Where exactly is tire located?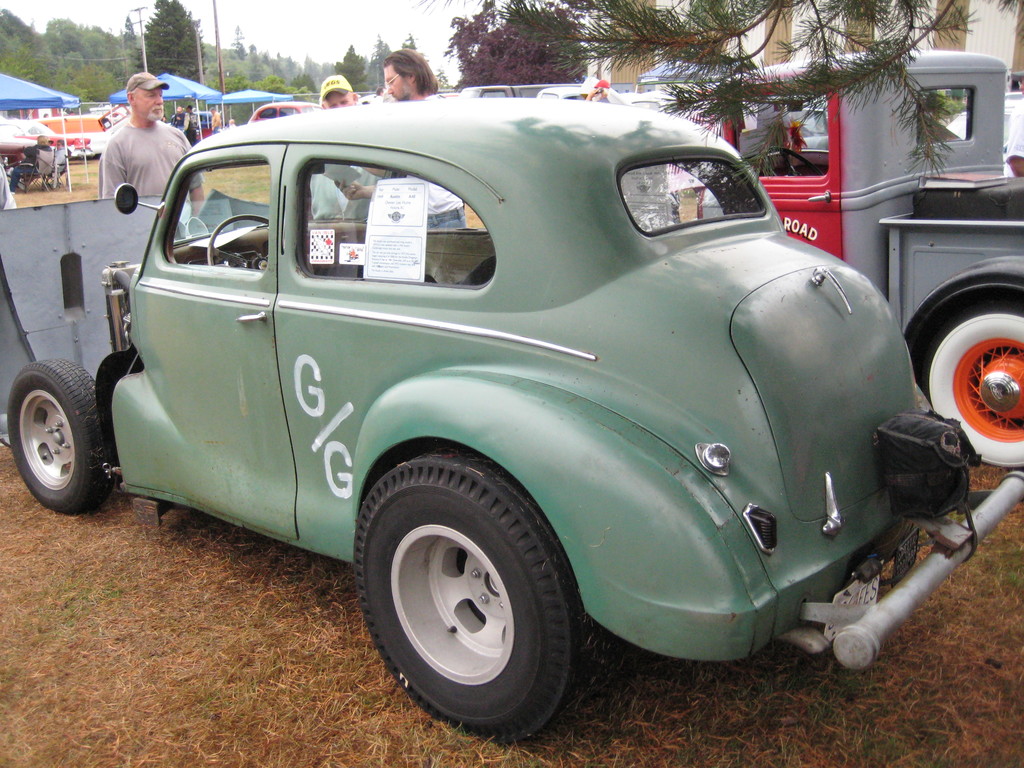
Its bounding box is 354,447,575,746.
